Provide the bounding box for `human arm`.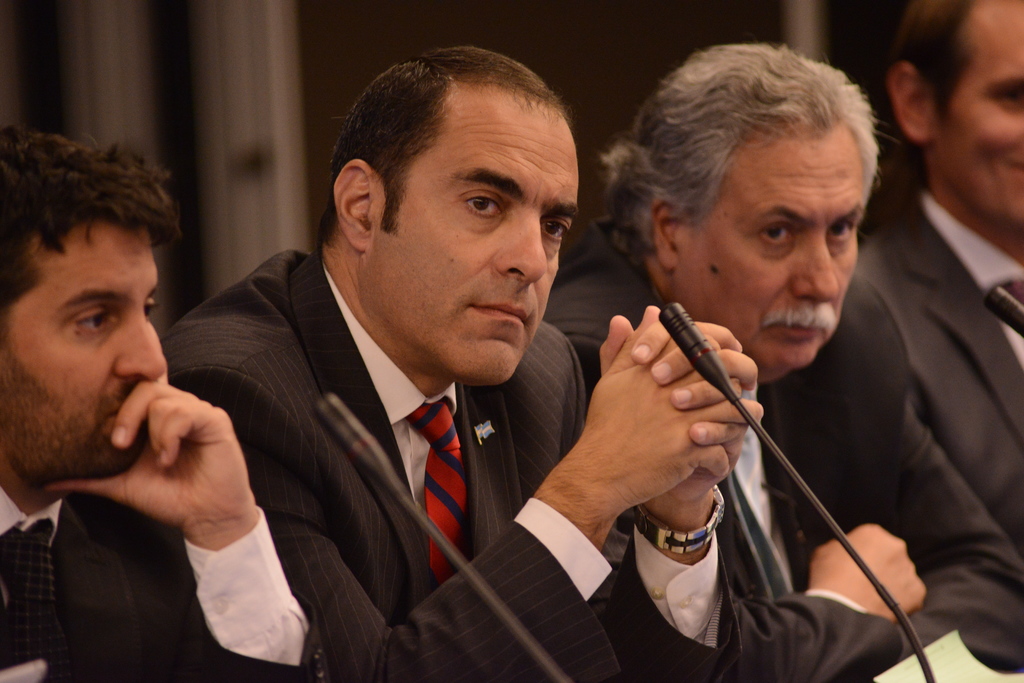
(52,334,298,670).
